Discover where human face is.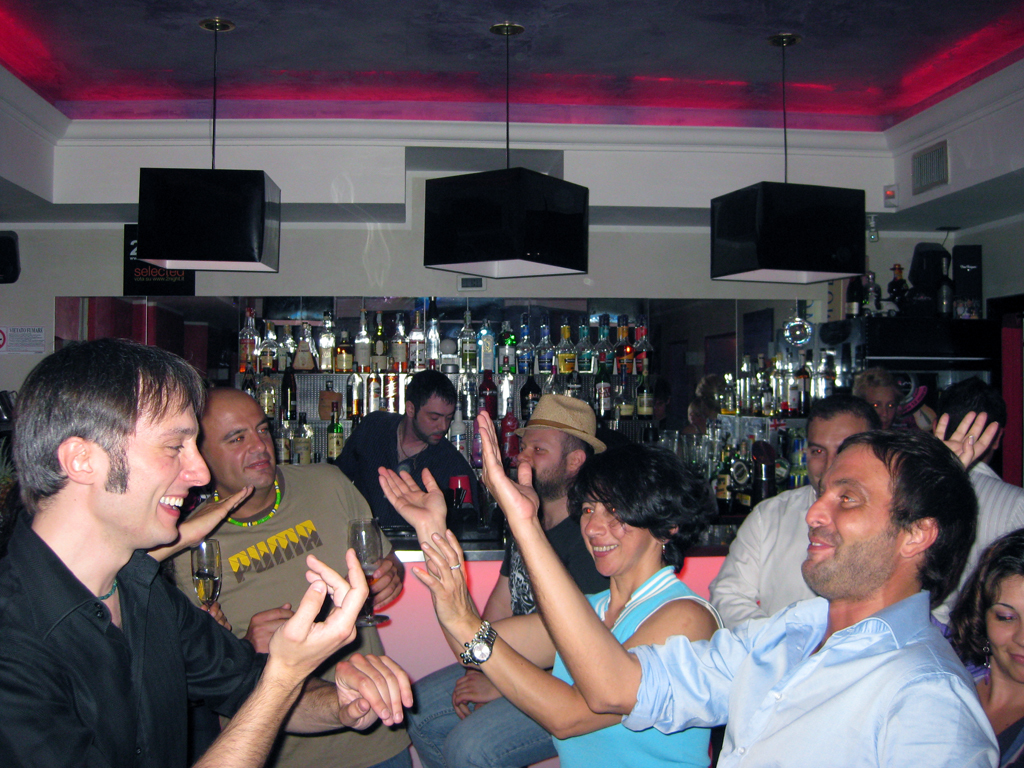
Discovered at select_region(803, 456, 907, 587).
